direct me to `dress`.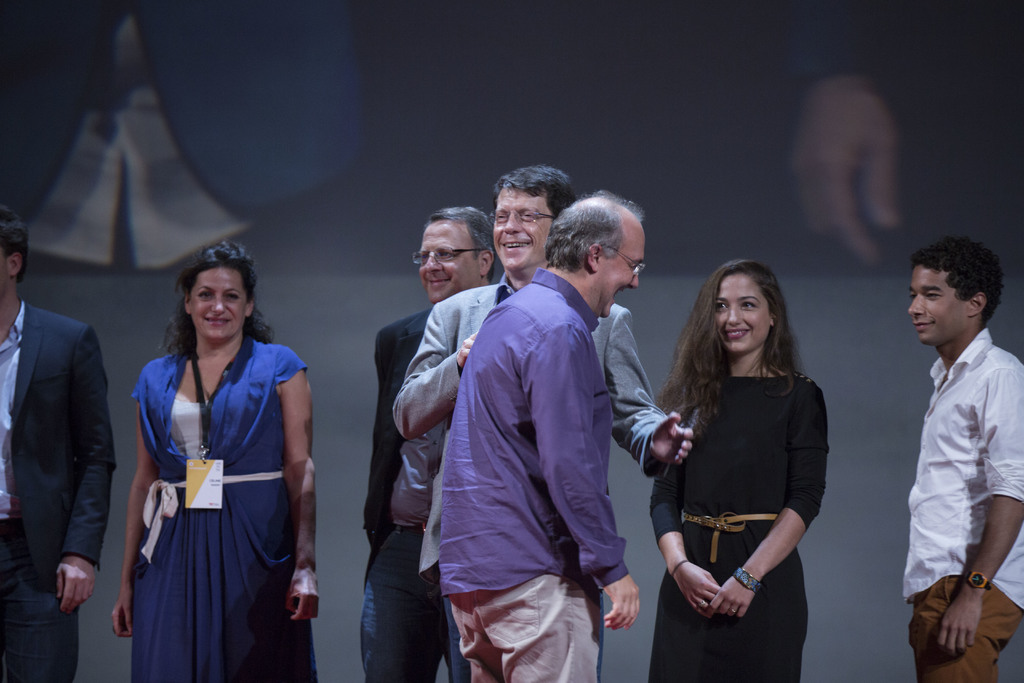
Direction: (x1=125, y1=329, x2=315, y2=677).
